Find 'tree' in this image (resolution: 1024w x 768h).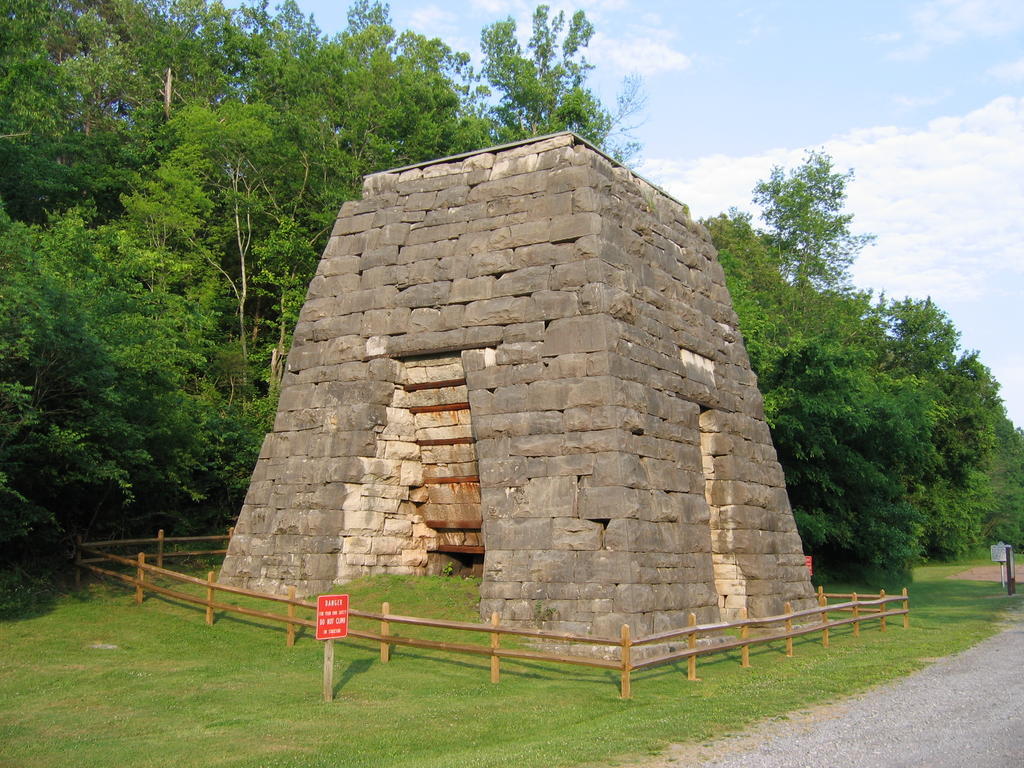
<box>116,101,299,464</box>.
